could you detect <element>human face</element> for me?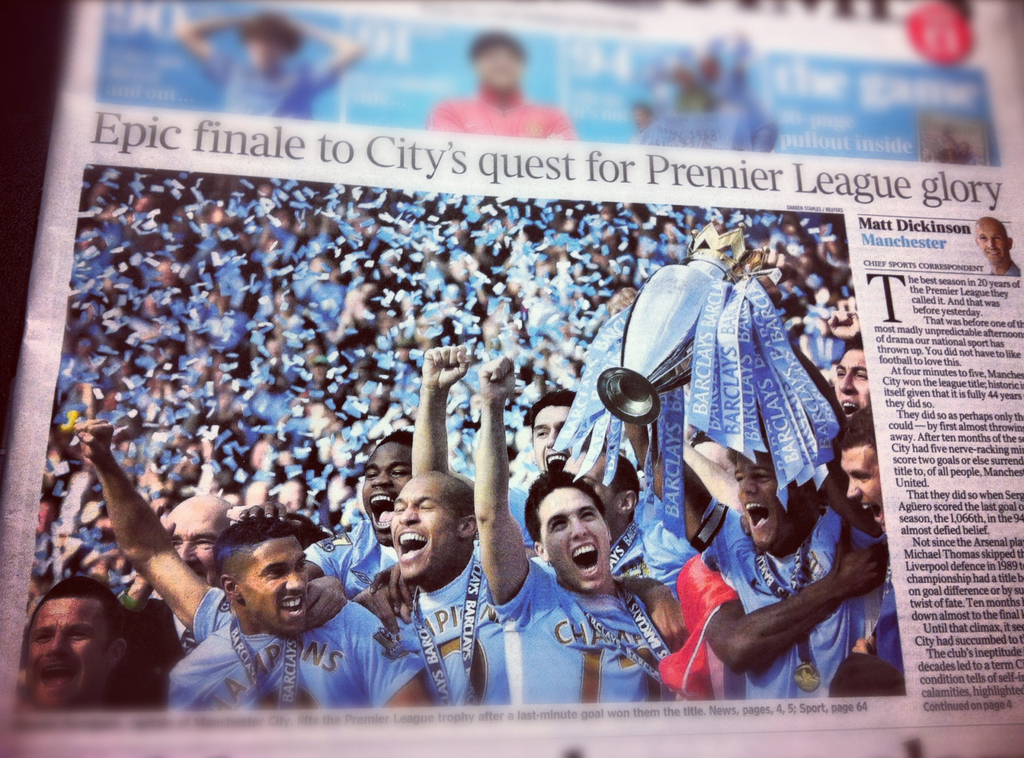
Detection result: [166, 509, 224, 584].
